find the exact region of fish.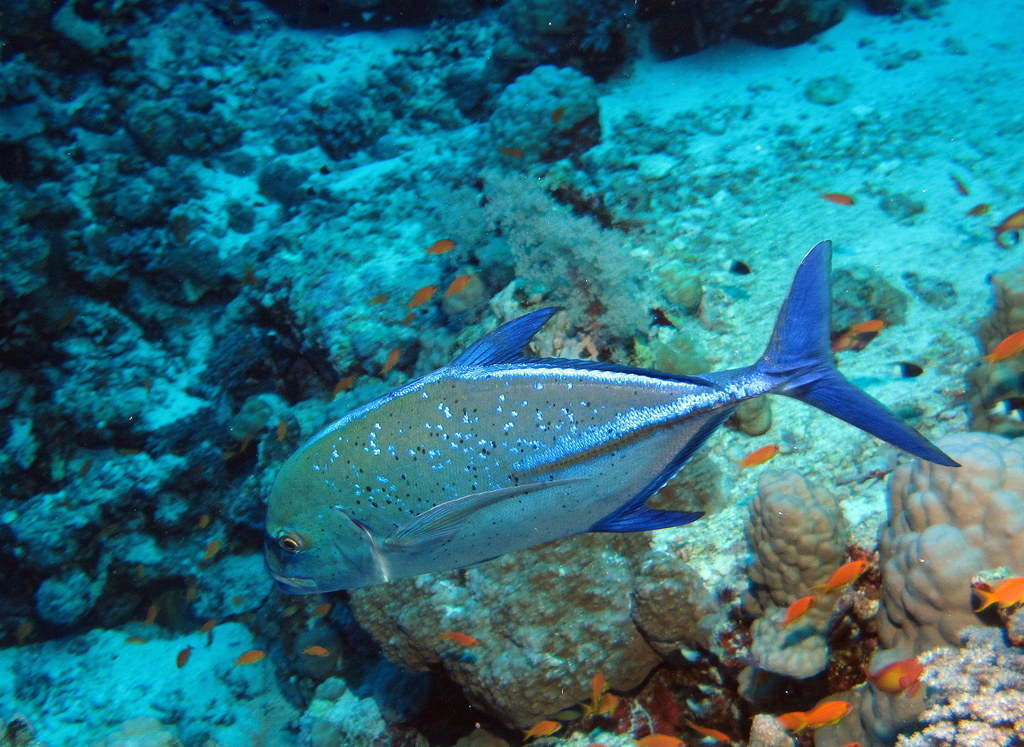
Exact region: <box>784,596,823,630</box>.
